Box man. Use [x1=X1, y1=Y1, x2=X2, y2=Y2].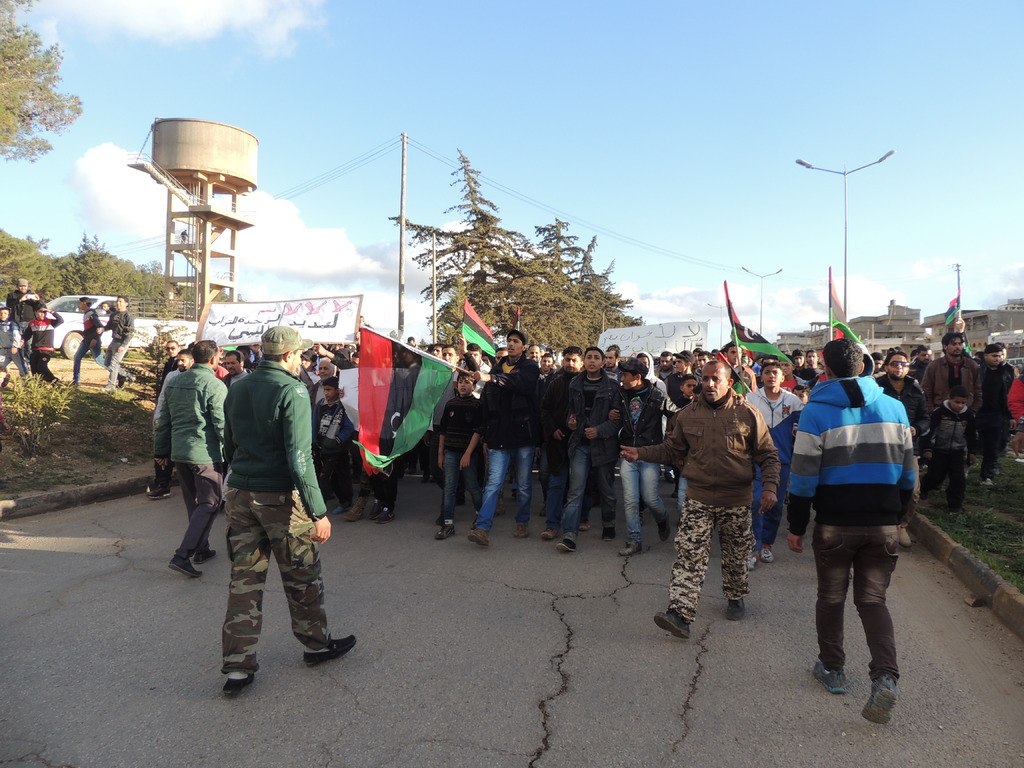
[x1=922, y1=332, x2=981, y2=444].
